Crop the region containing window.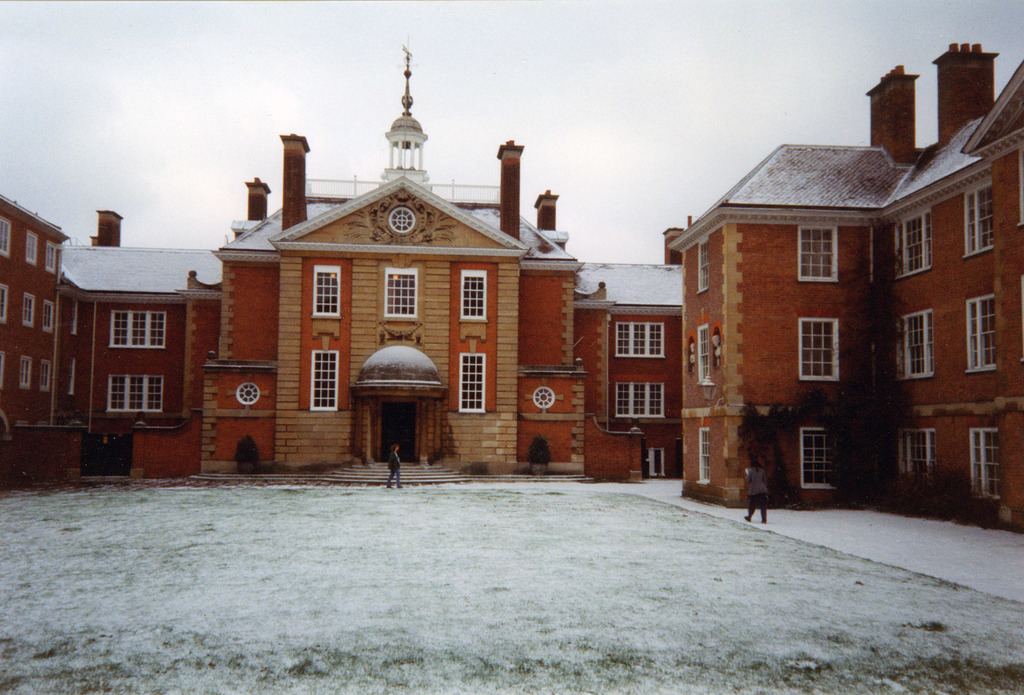
Crop region: <bbox>106, 372, 164, 415</bbox>.
